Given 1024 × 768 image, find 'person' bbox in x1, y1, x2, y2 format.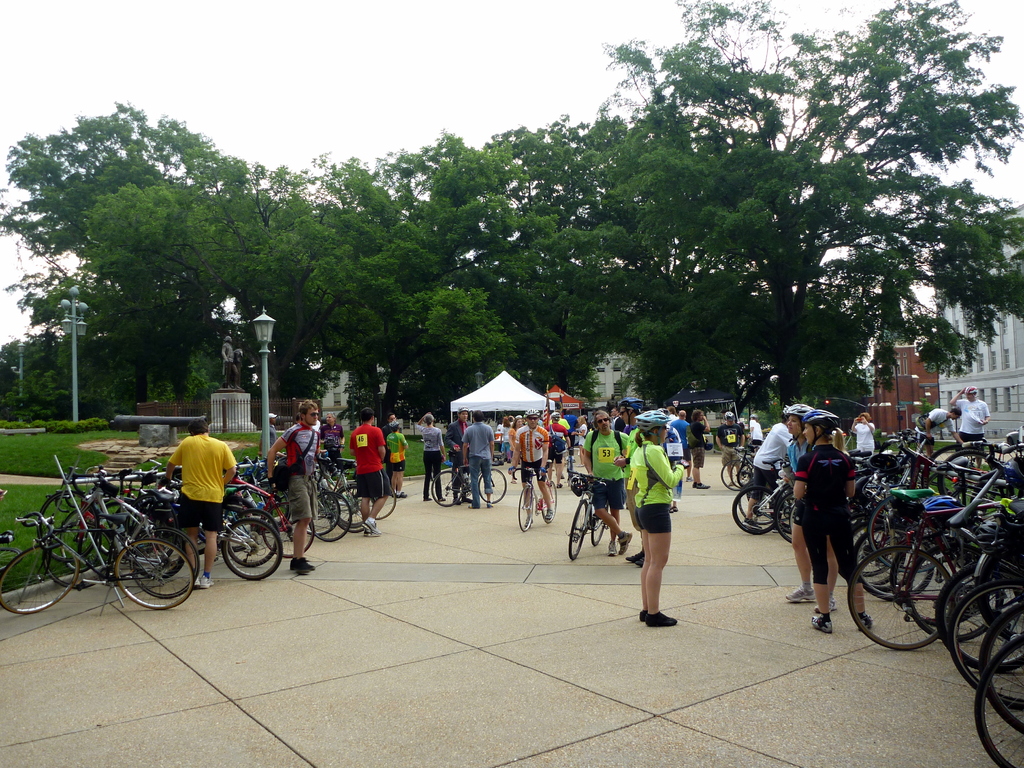
318, 406, 341, 447.
